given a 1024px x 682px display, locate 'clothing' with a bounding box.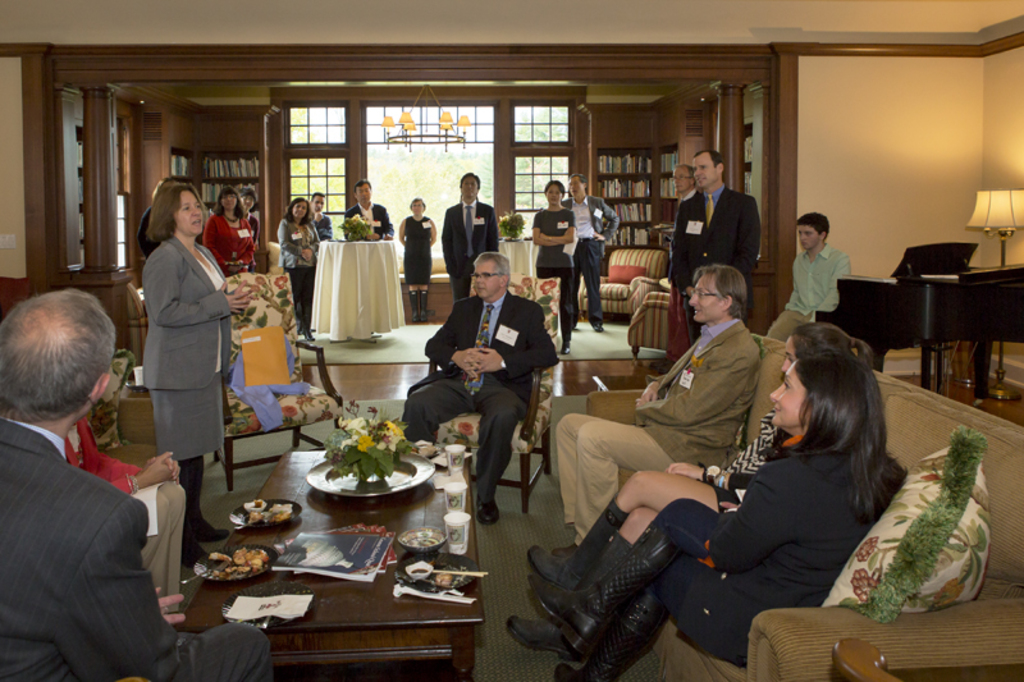
Located: [left=712, top=403, right=778, bottom=508].
